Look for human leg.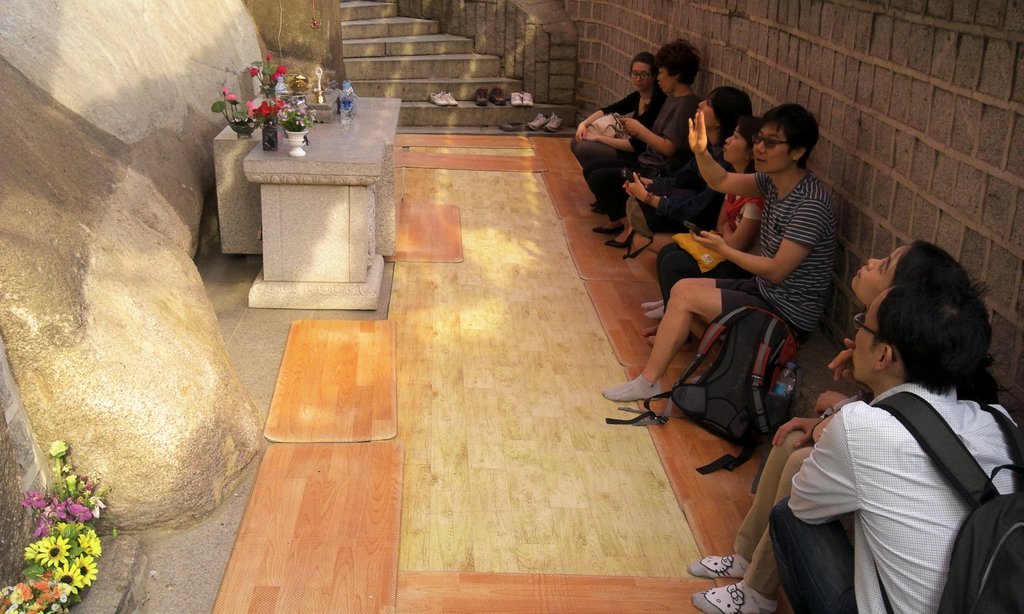
Found: bbox=(576, 149, 669, 207).
